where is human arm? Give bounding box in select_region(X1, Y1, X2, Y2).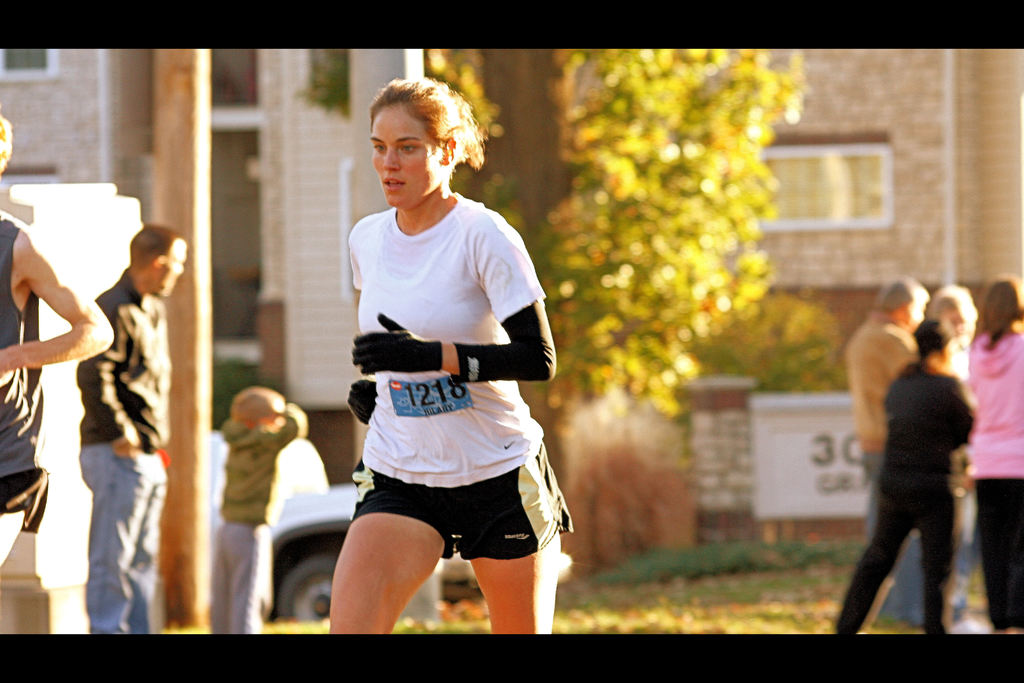
select_region(268, 399, 315, 458).
